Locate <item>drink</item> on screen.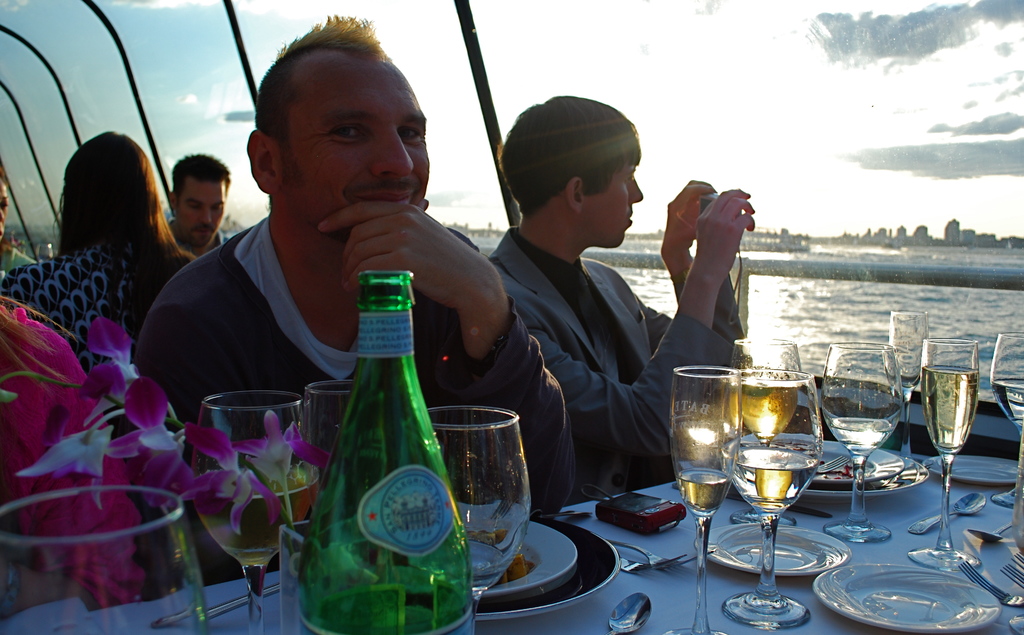
On screen at 728:380:799:441.
